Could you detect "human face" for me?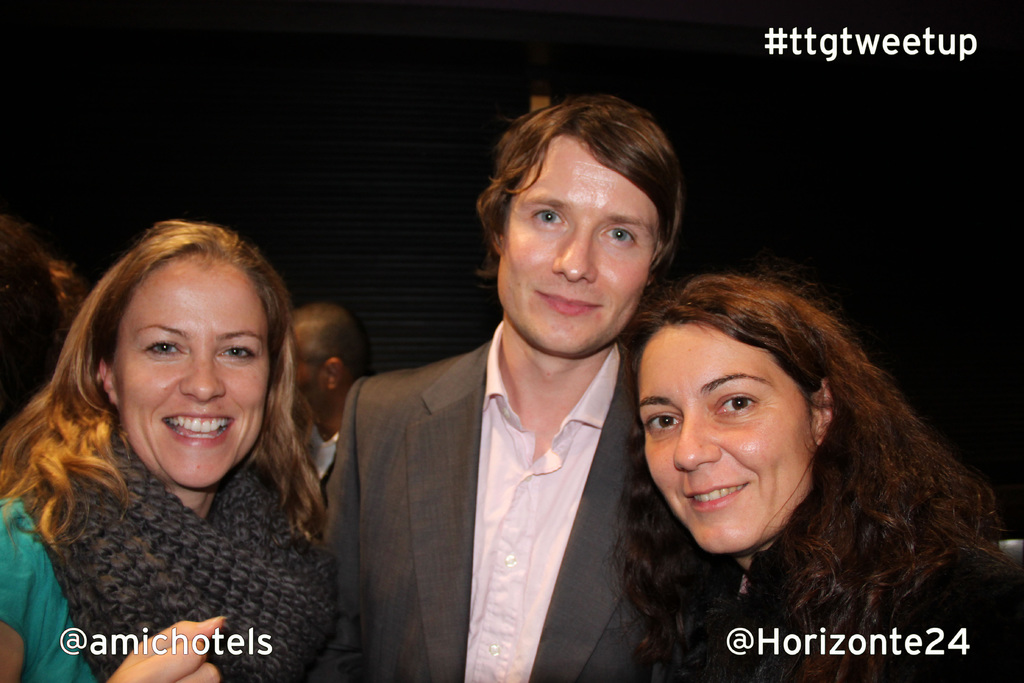
Detection result: 639:320:817:552.
